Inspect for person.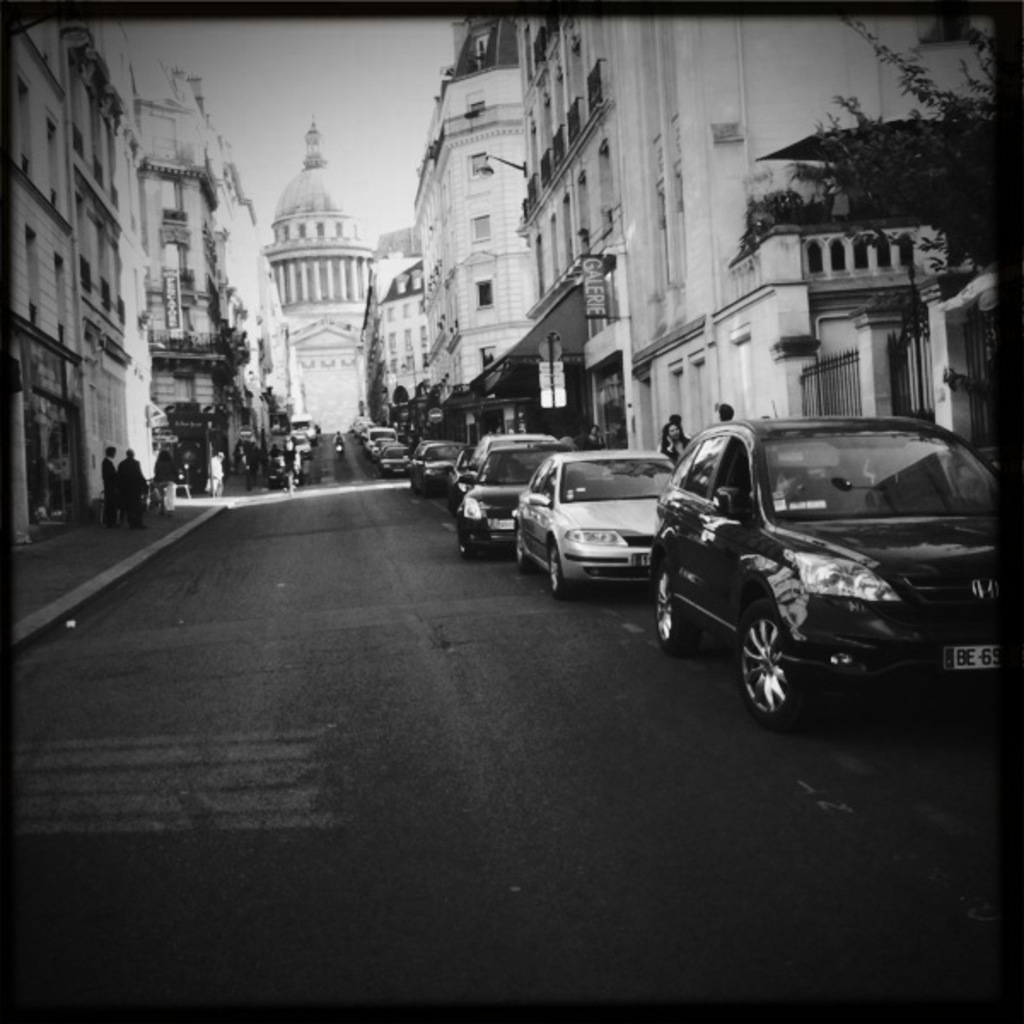
Inspection: <region>584, 416, 601, 445</region>.
